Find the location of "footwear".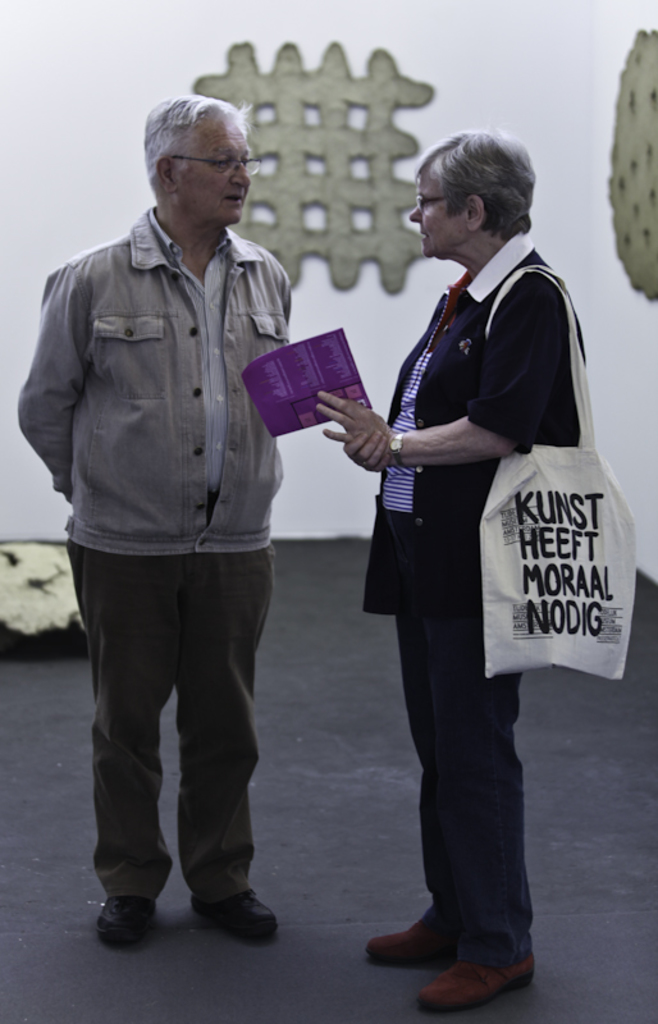
Location: (95,895,152,950).
